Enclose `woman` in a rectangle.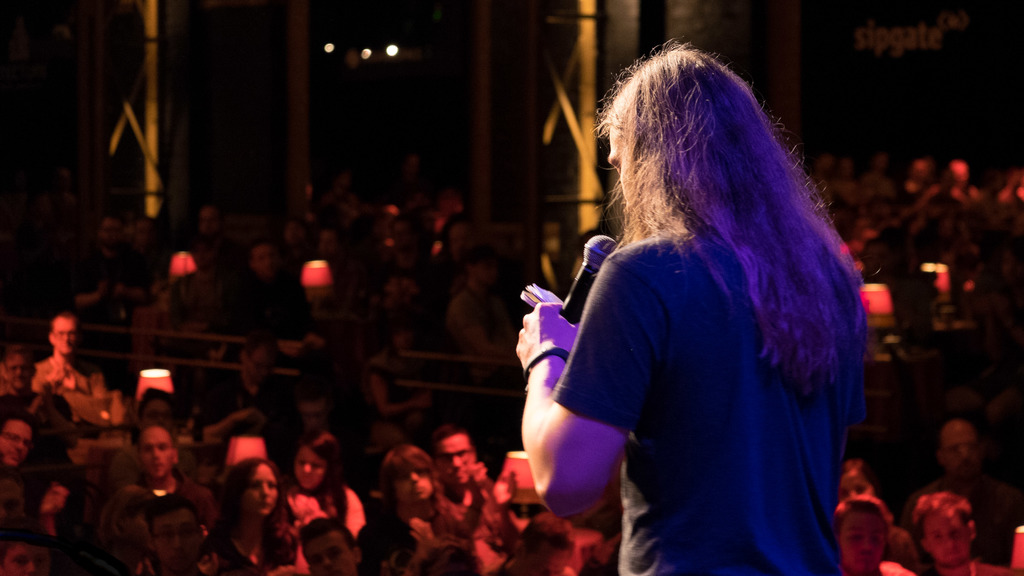
[207,456,300,575].
